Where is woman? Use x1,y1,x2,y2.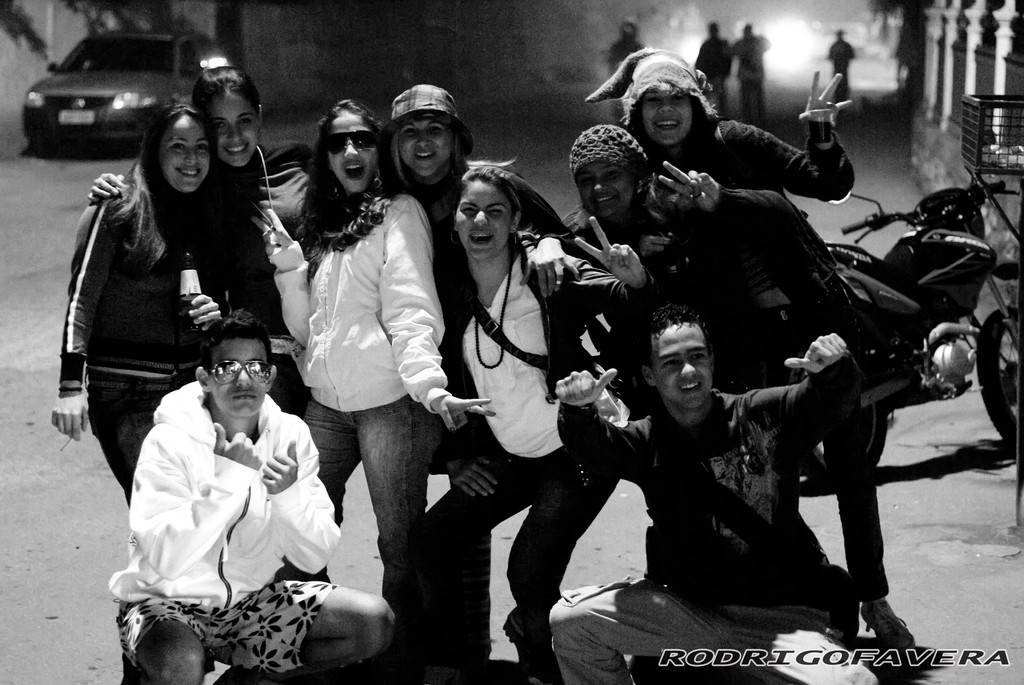
369,80,570,478.
